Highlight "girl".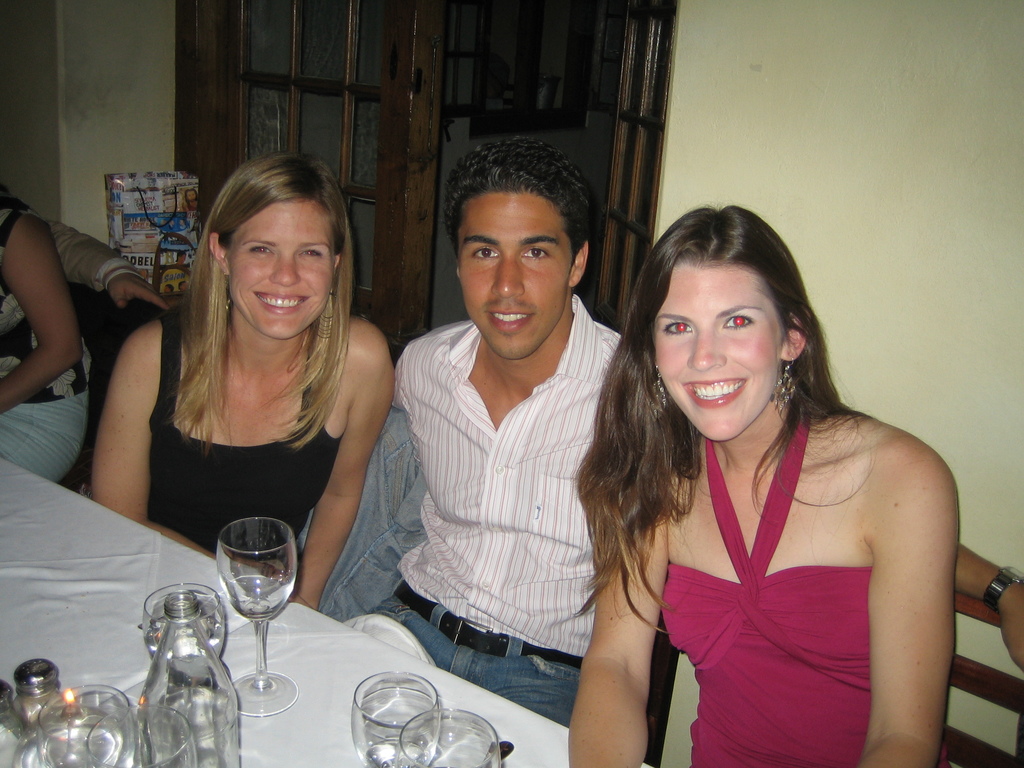
Highlighted region: (80, 154, 401, 614).
